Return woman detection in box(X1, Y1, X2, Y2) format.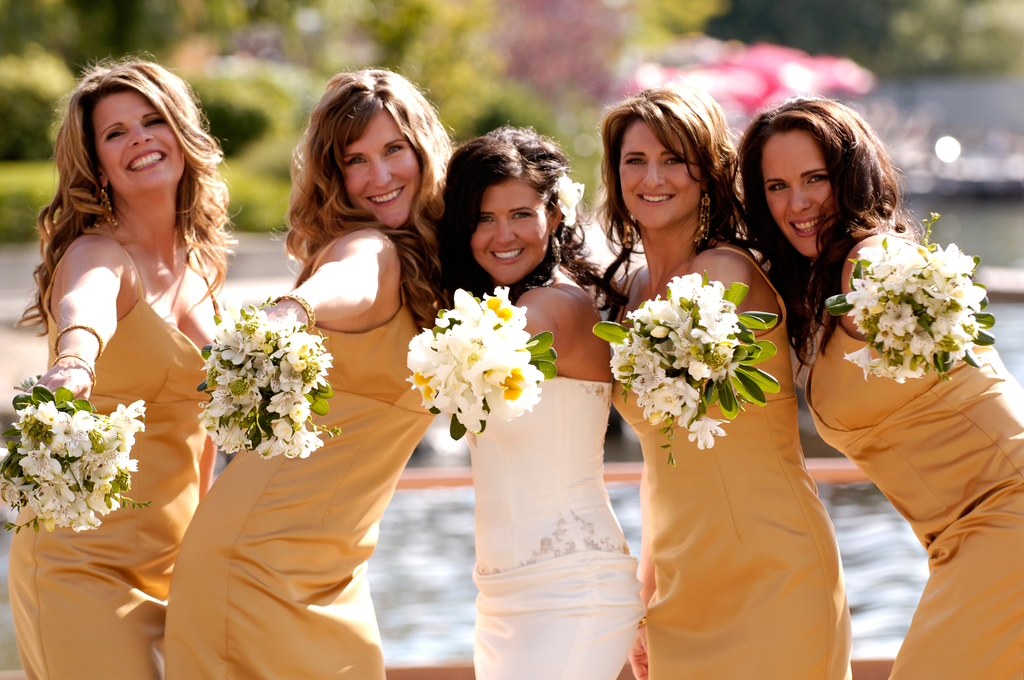
box(438, 131, 645, 679).
